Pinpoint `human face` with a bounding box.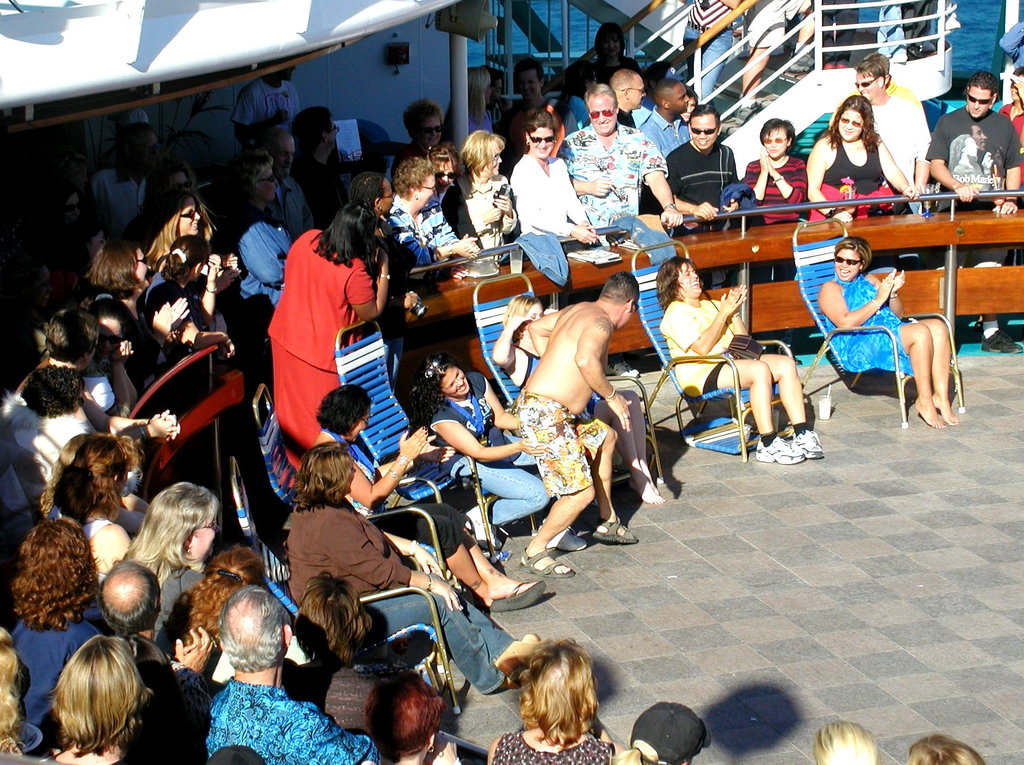
(left=851, top=71, right=879, bottom=107).
